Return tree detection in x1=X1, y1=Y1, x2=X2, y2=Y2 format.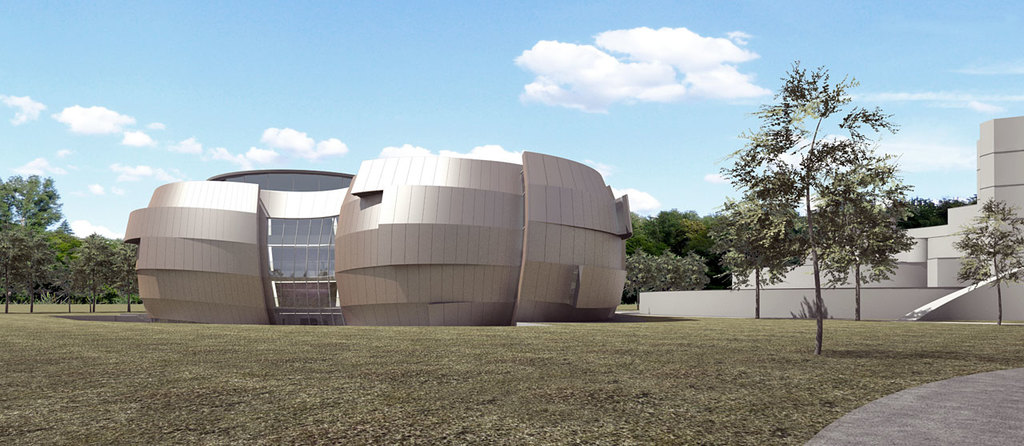
x1=894, y1=189, x2=934, y2=227.
